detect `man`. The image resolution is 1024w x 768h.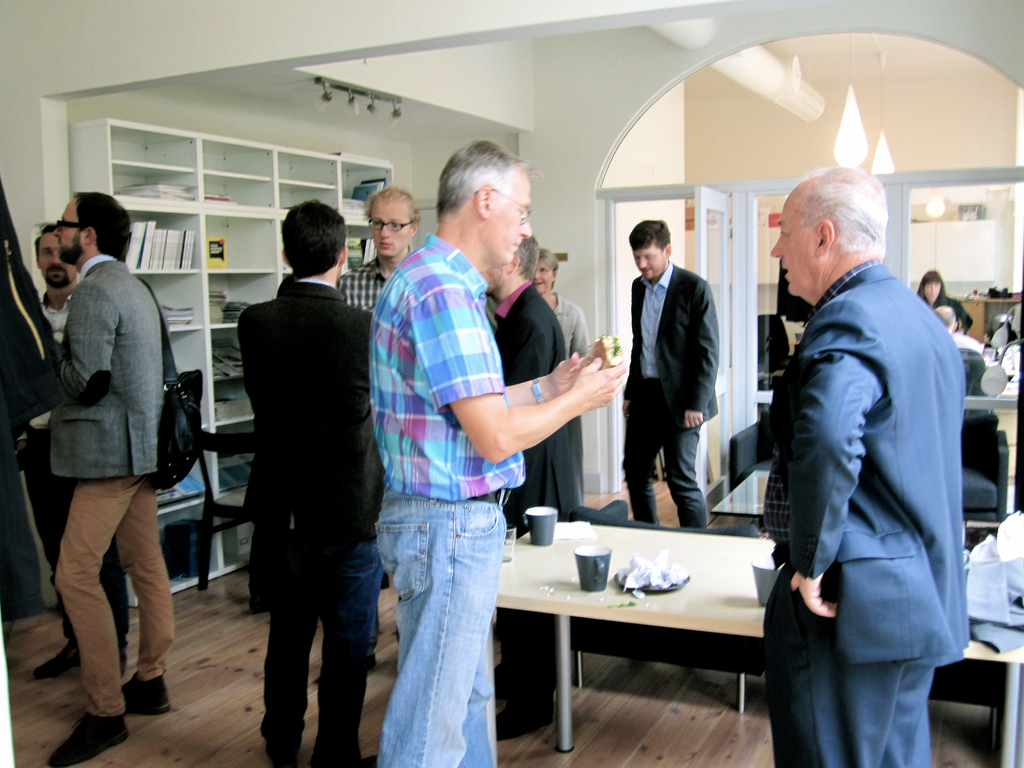
locate(334, 186, 416, 312).
